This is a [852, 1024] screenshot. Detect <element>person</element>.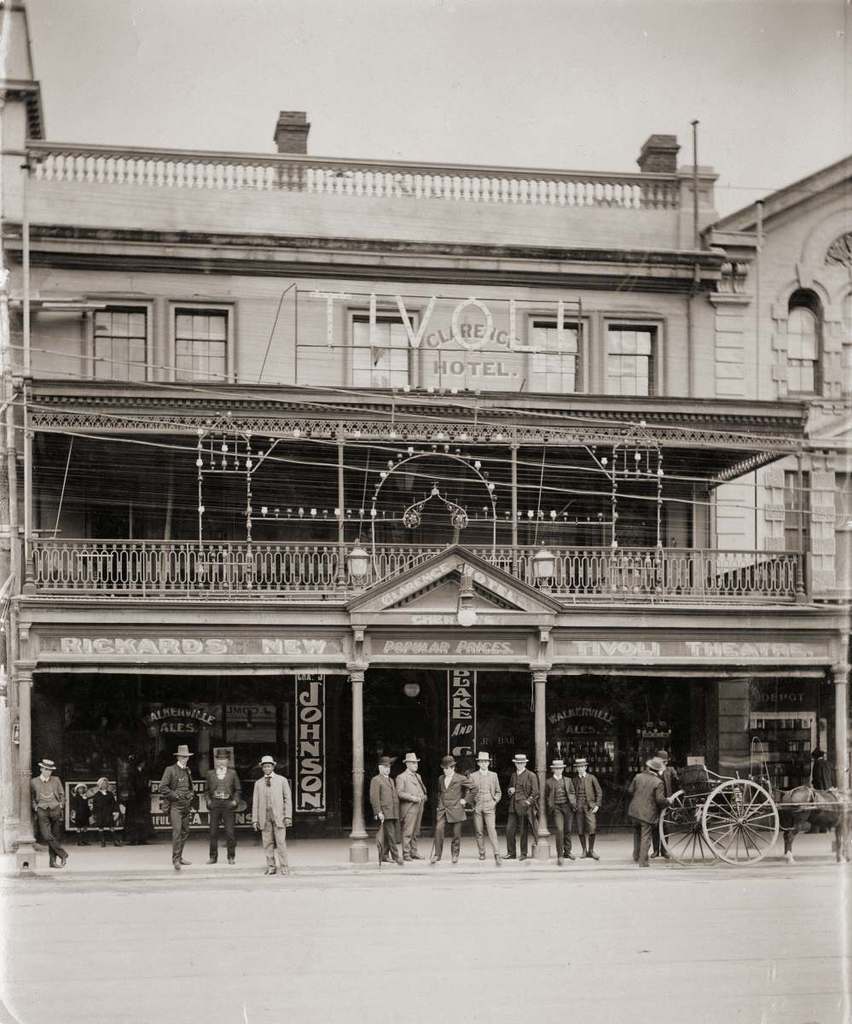
bbox=(26, 756, 74, 871).
